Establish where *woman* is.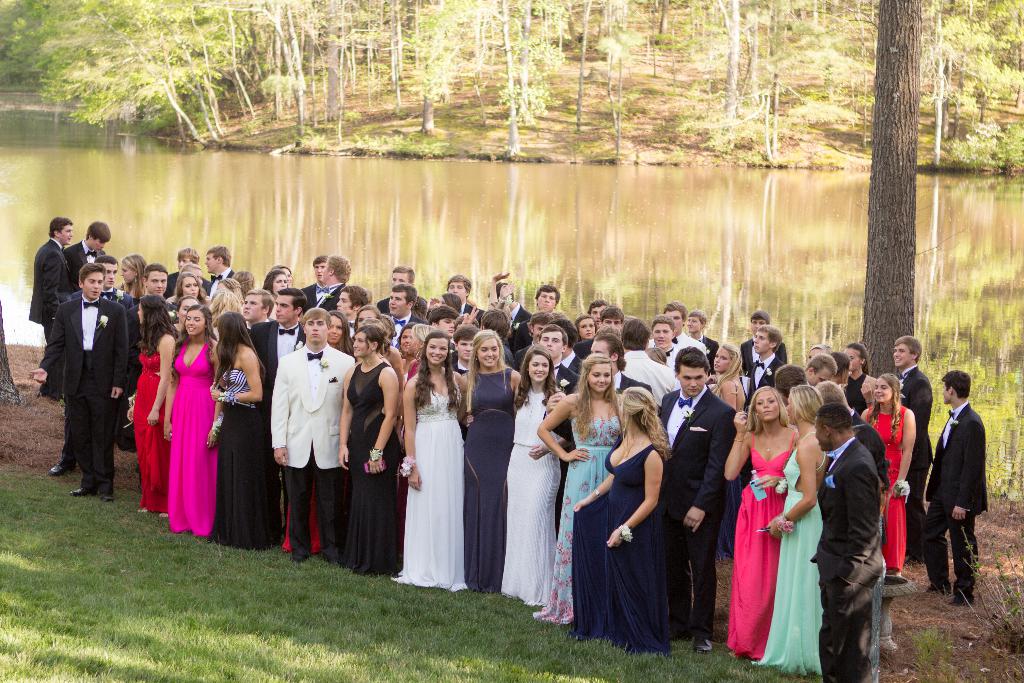
Established at 125:288:182:512.
